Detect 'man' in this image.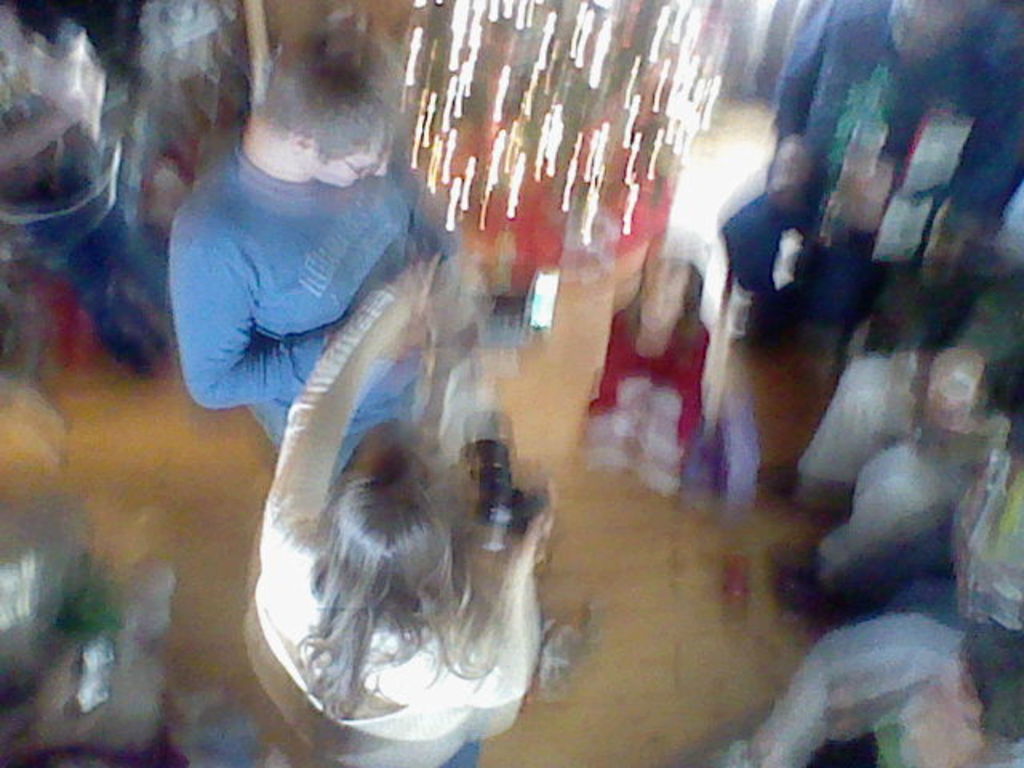
Detection: 166/34/483/512.
